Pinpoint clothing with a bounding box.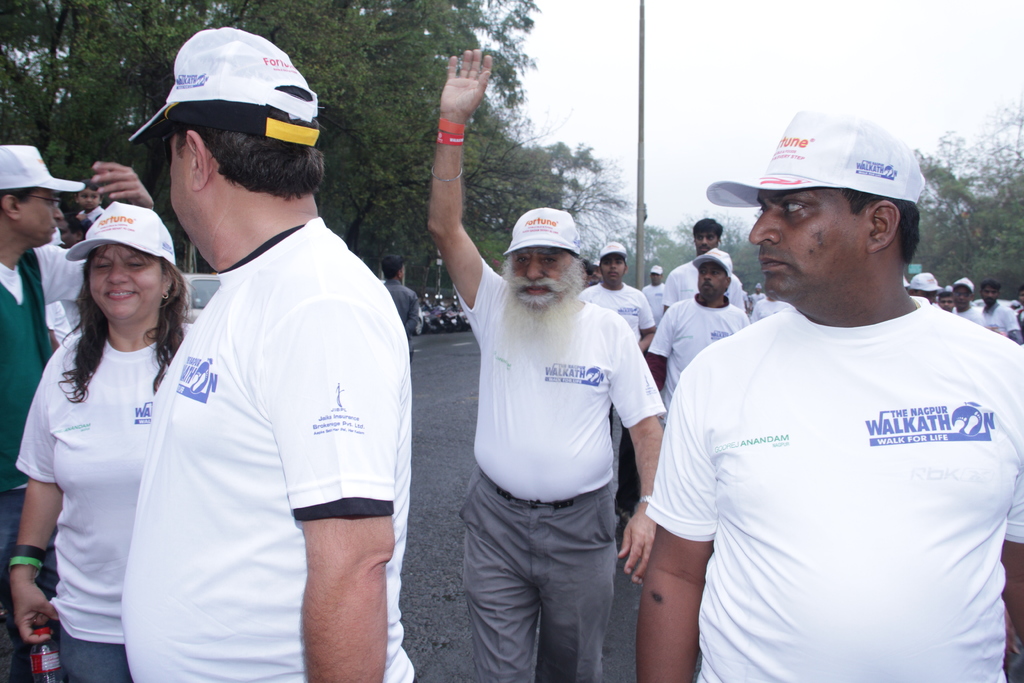
115/214/422/682.
